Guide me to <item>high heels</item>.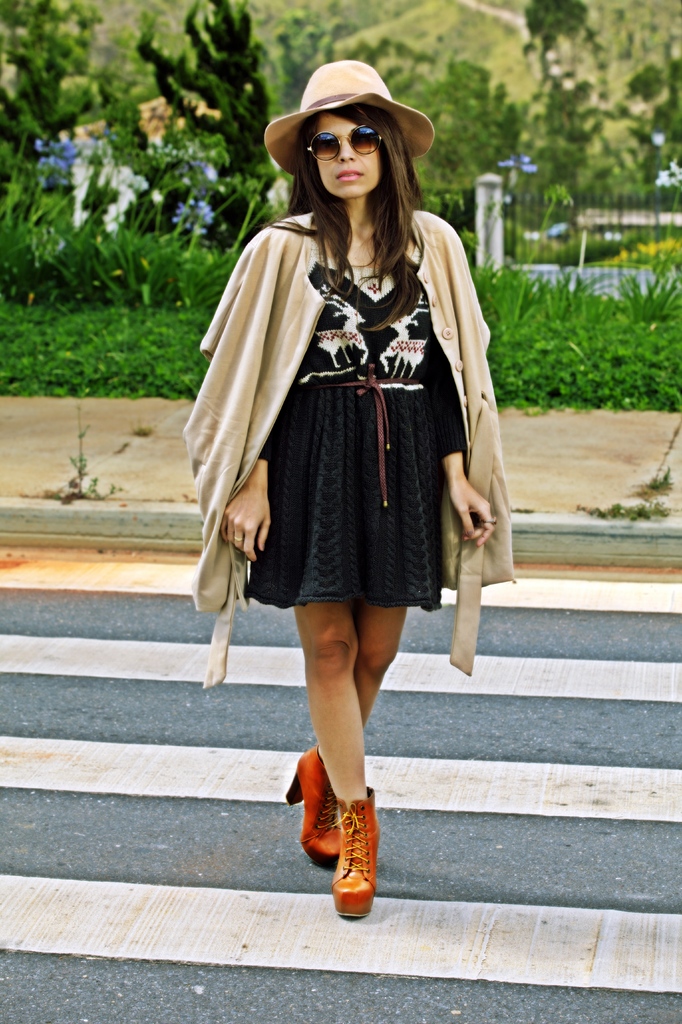
Guidance: (left=327, top=781, right=378, bottom=920).
